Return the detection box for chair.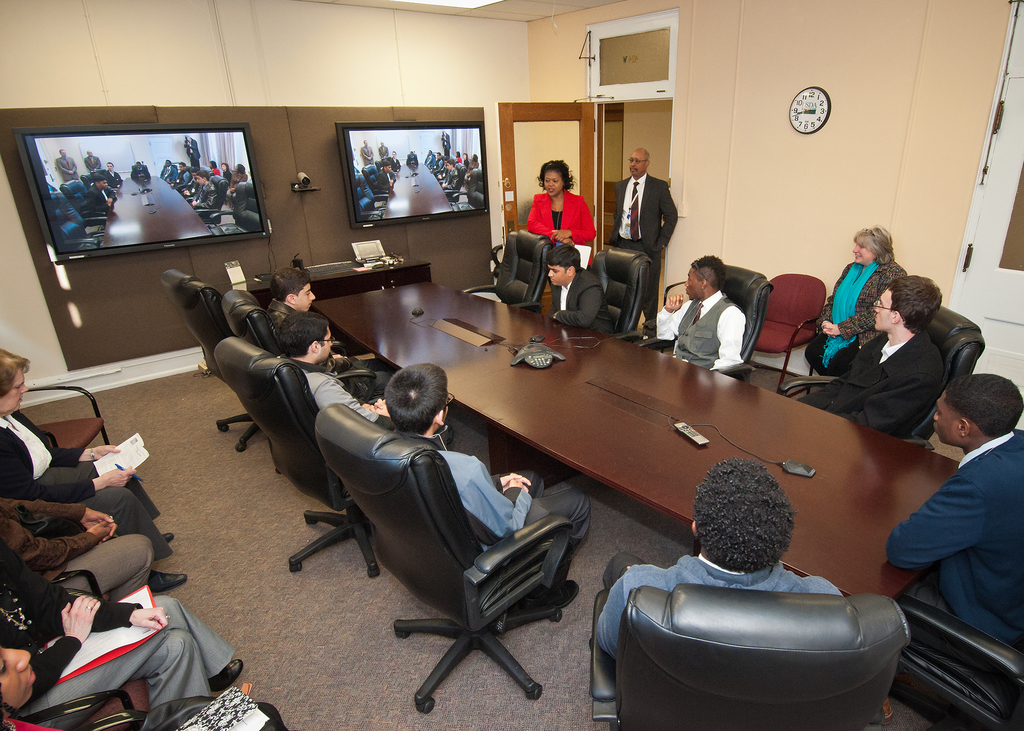
bbox=(444, 161, 468, 200).
